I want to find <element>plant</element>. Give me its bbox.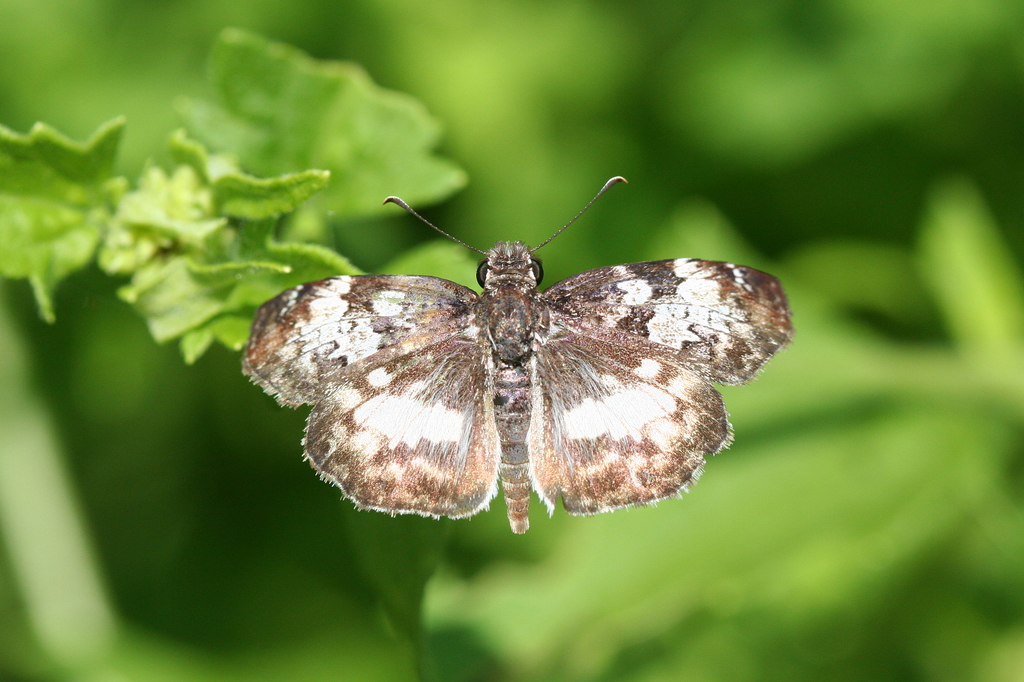
box(0, 20, 487, 377).
